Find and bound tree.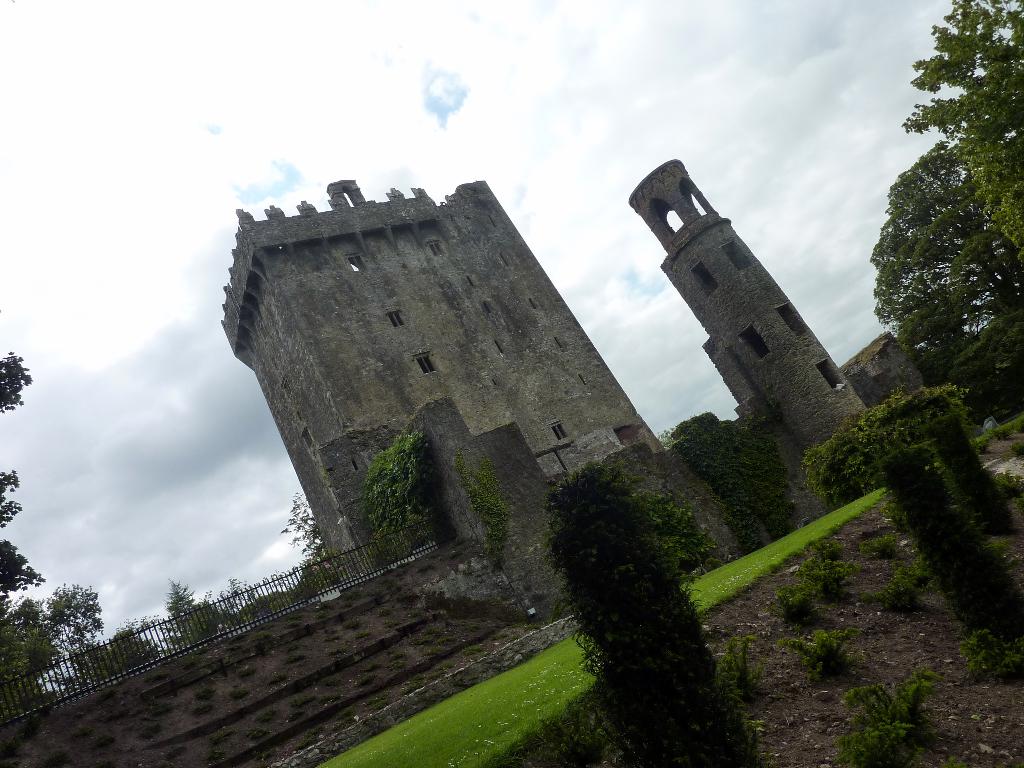
Bound: [361,426,436,564].
